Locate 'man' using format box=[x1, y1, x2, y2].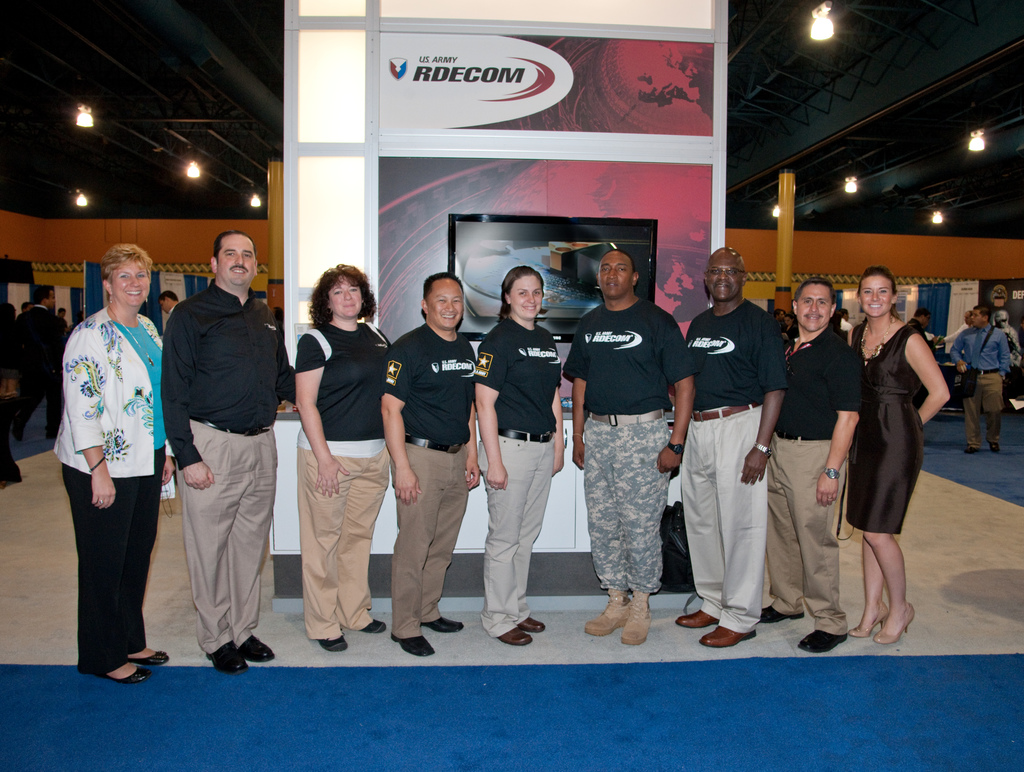
box=[377, 275, 479, 658].
